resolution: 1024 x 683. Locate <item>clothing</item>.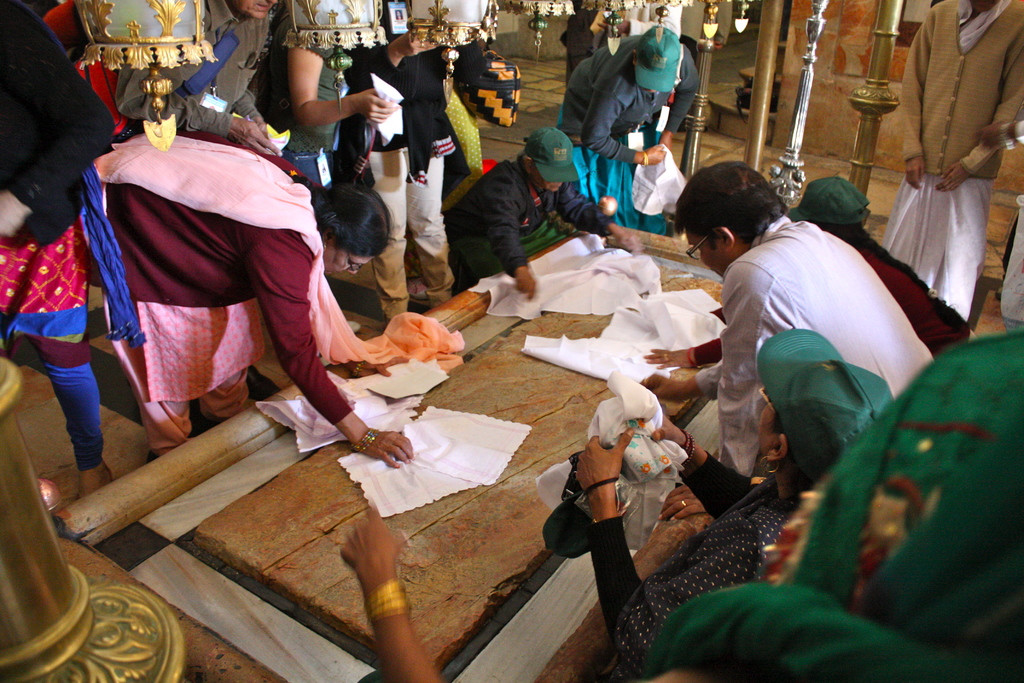
[689,178,941,493].
